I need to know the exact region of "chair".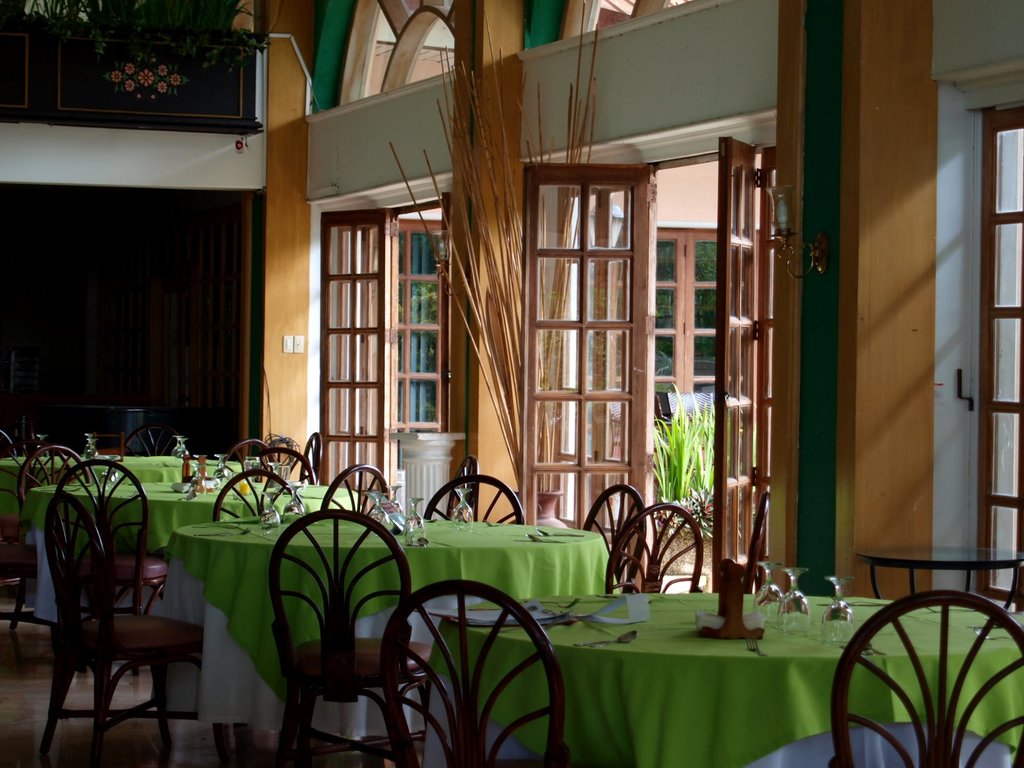
Region: [5,446,92,633].
